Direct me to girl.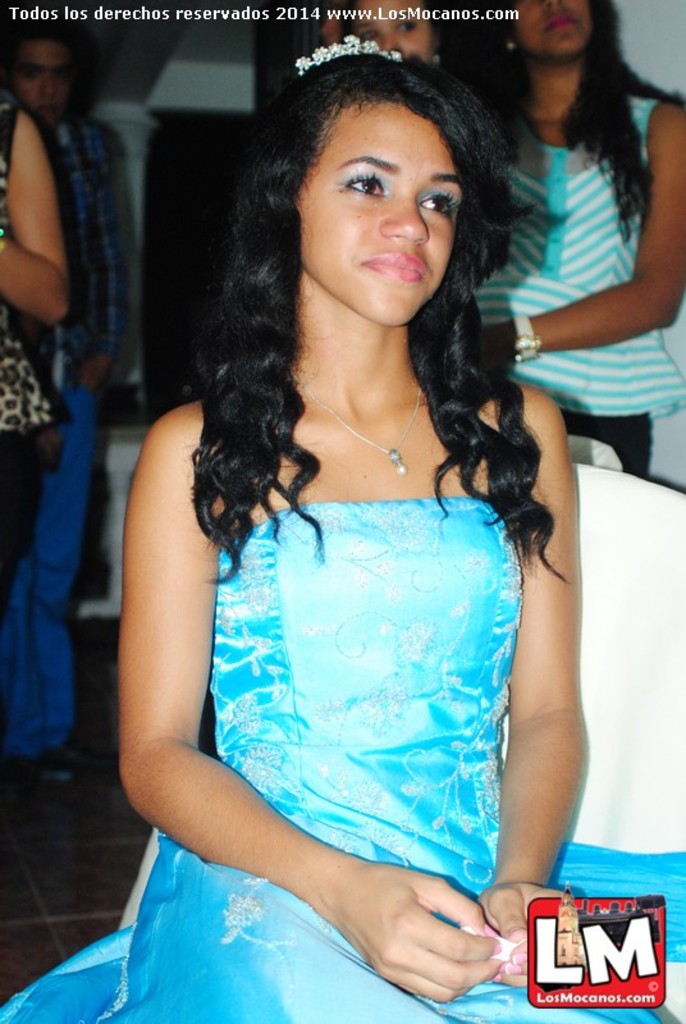
Direction: [x1=1, y1=29, x2=685, y2=1023].
